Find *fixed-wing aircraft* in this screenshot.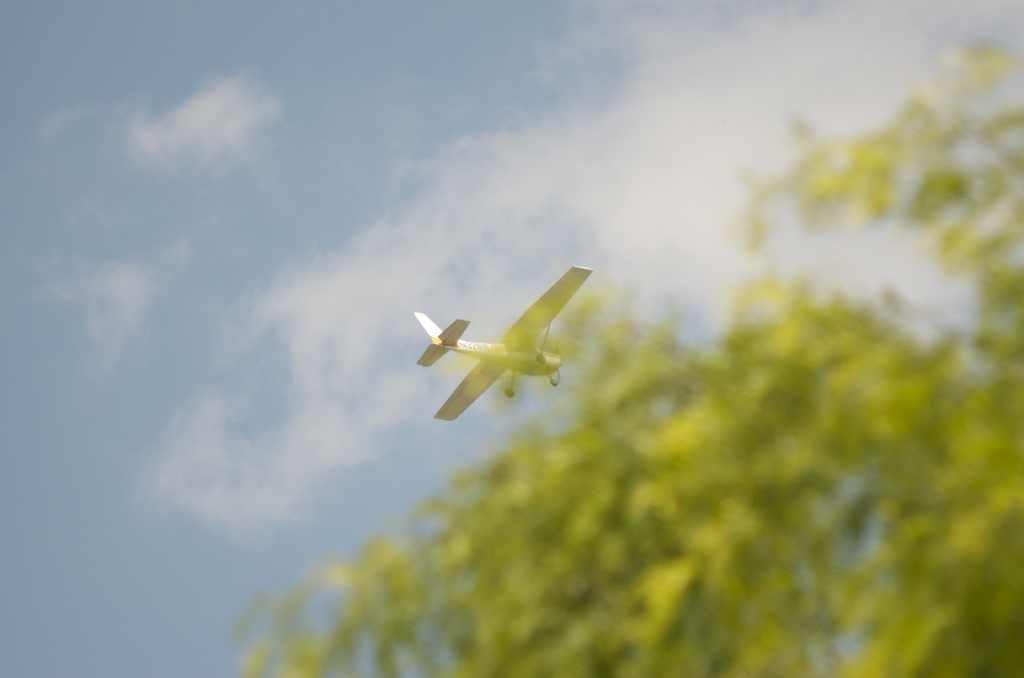
The bounding box for *fixed-wing aircraft* is x1=416 y1=267 x2=593 y2=421.
